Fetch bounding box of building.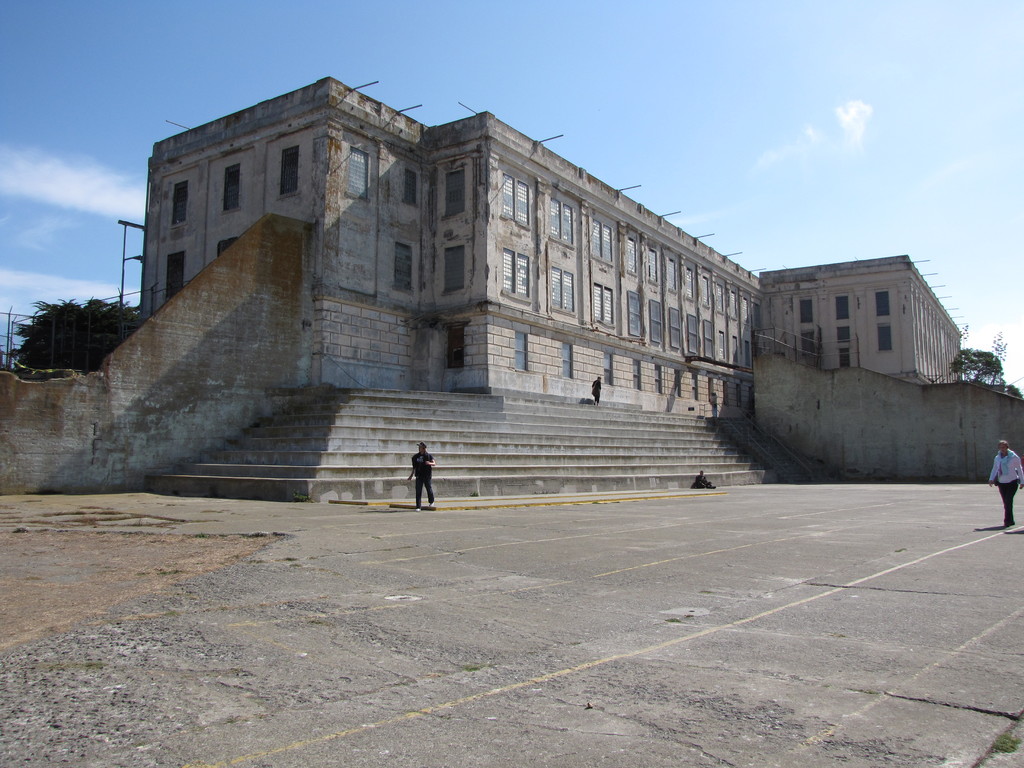
Bbox: 136 77 963 509.
